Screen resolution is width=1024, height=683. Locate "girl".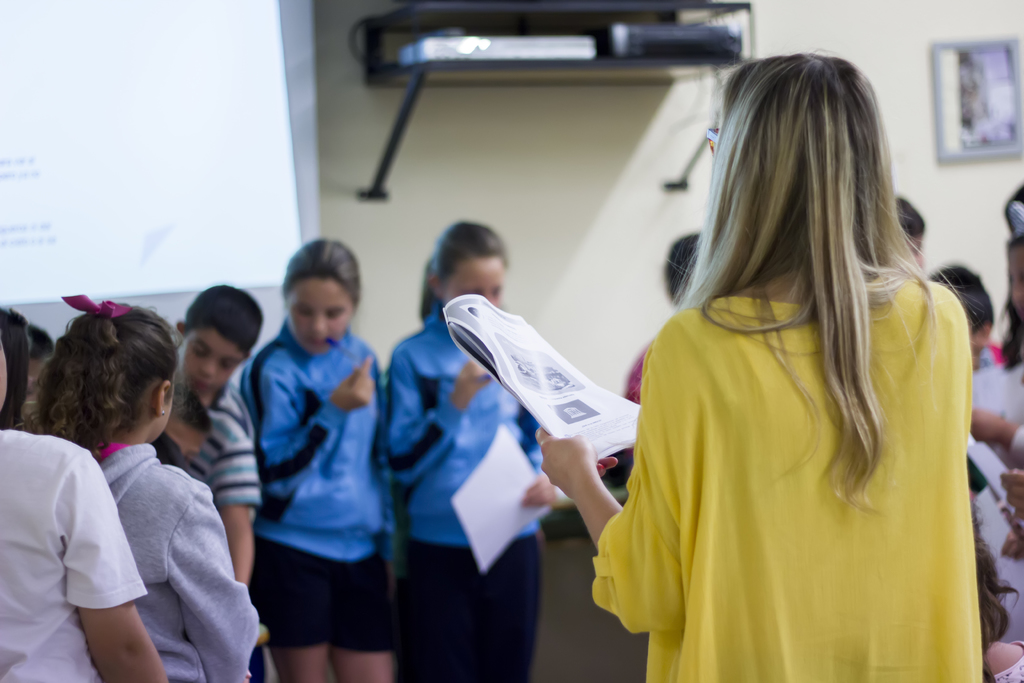
10:286:260:679.
